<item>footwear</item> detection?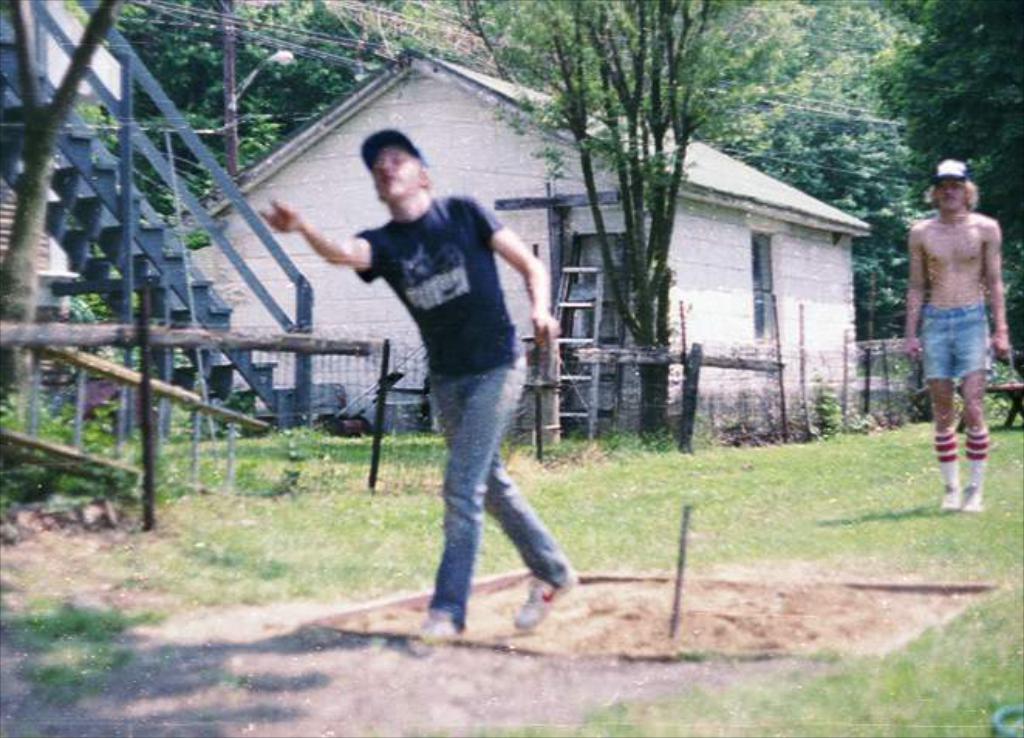
964 481 987 514
